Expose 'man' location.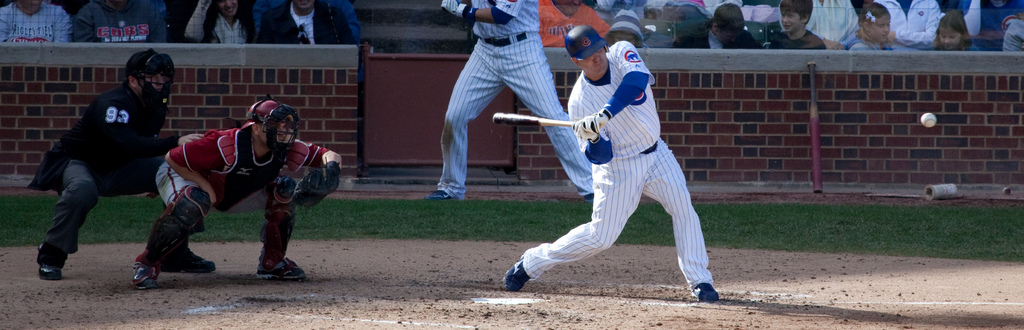
Exposed at (x1=425, y1=0, x2=595, y2=199).
